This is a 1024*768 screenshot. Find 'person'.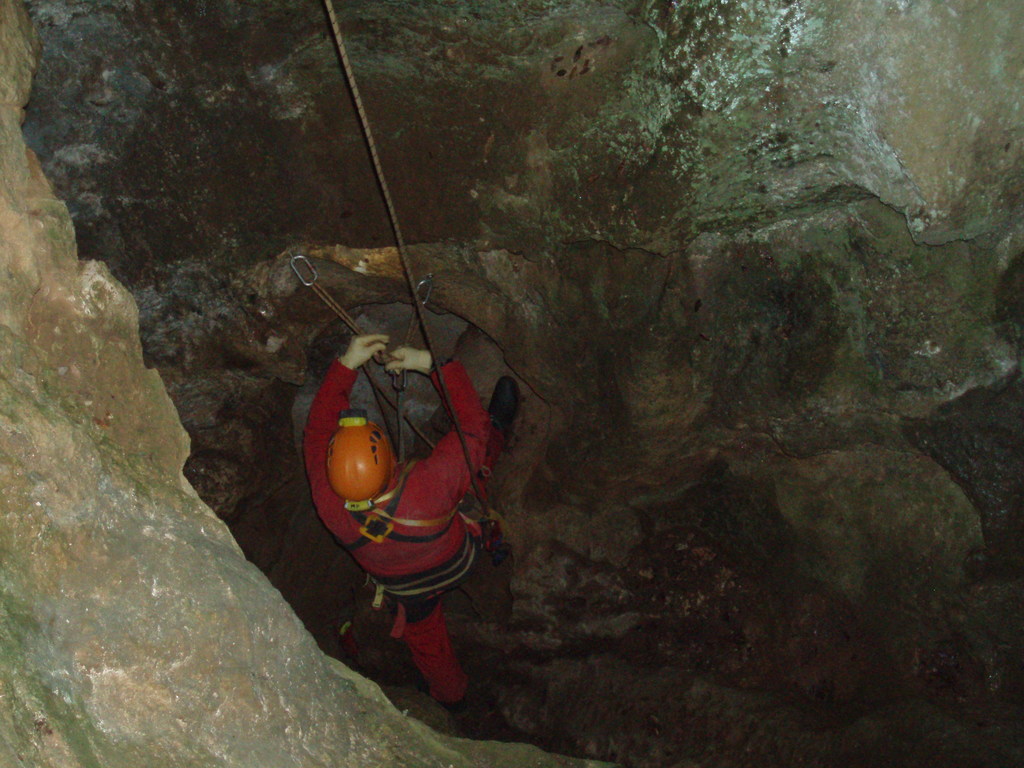
Bounding box: (x1=310, y1=264, x2=494, y2=699).
